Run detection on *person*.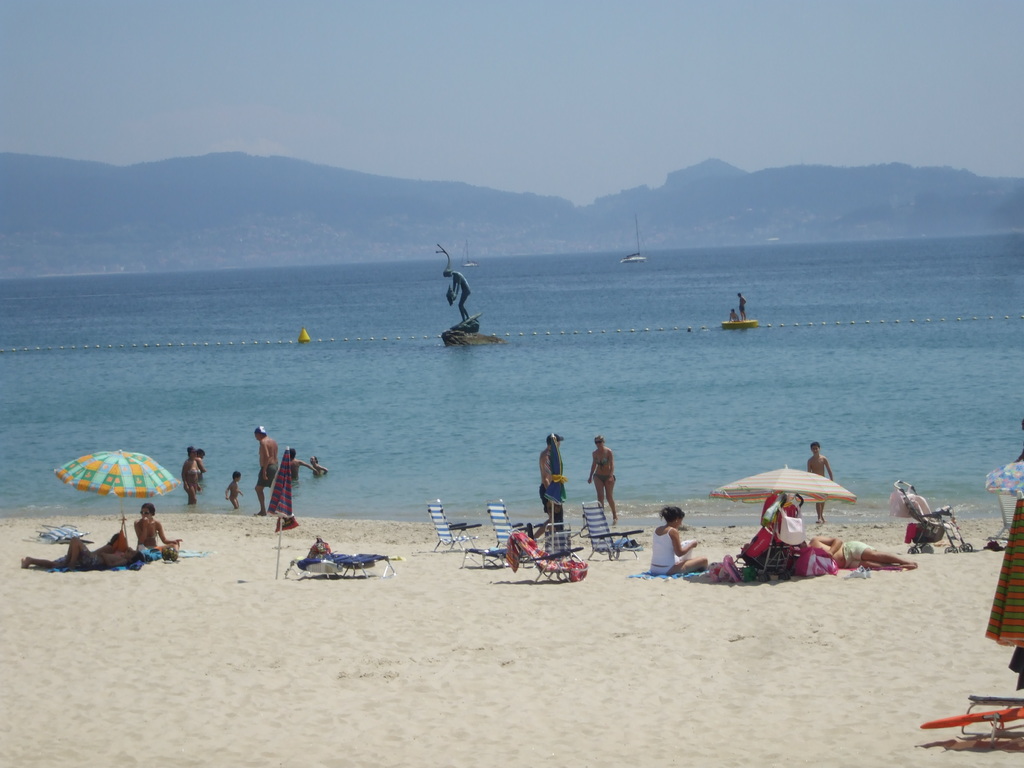
Result: BBox(645, 506, 703, 572).
